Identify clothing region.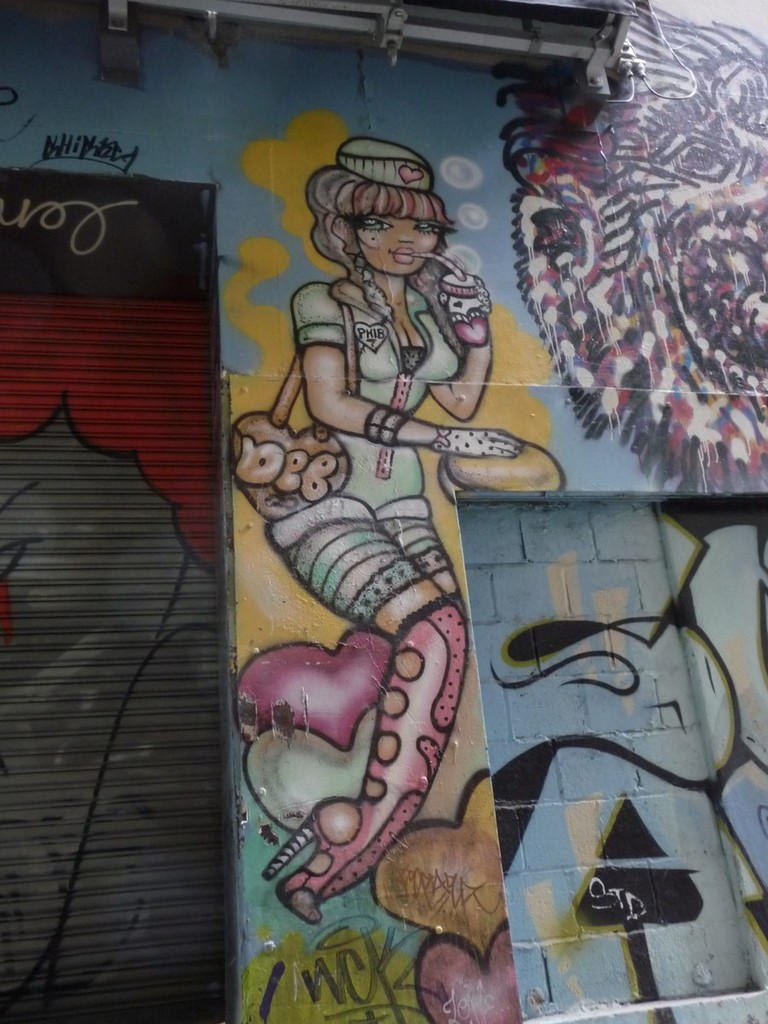
Region: 274, 239, 489, 595.
